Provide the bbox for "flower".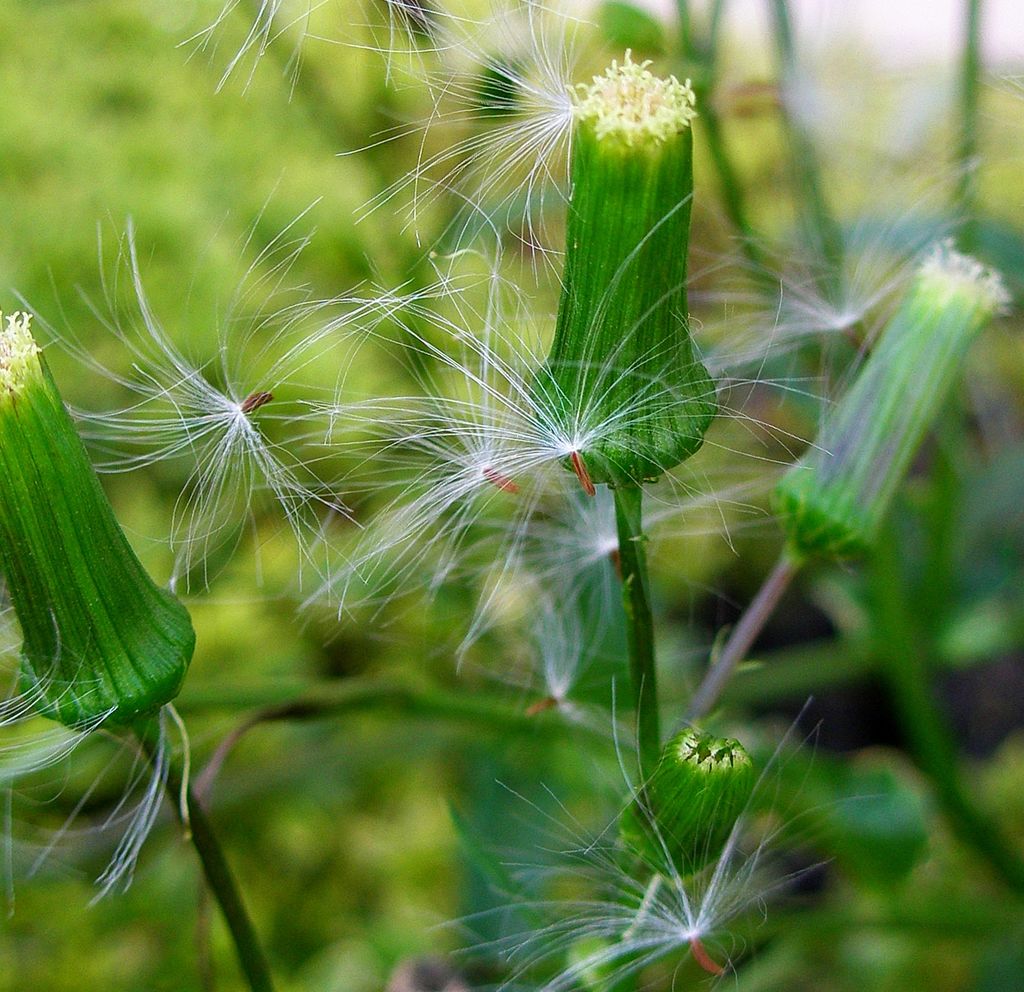
[768,240,1005,572].
